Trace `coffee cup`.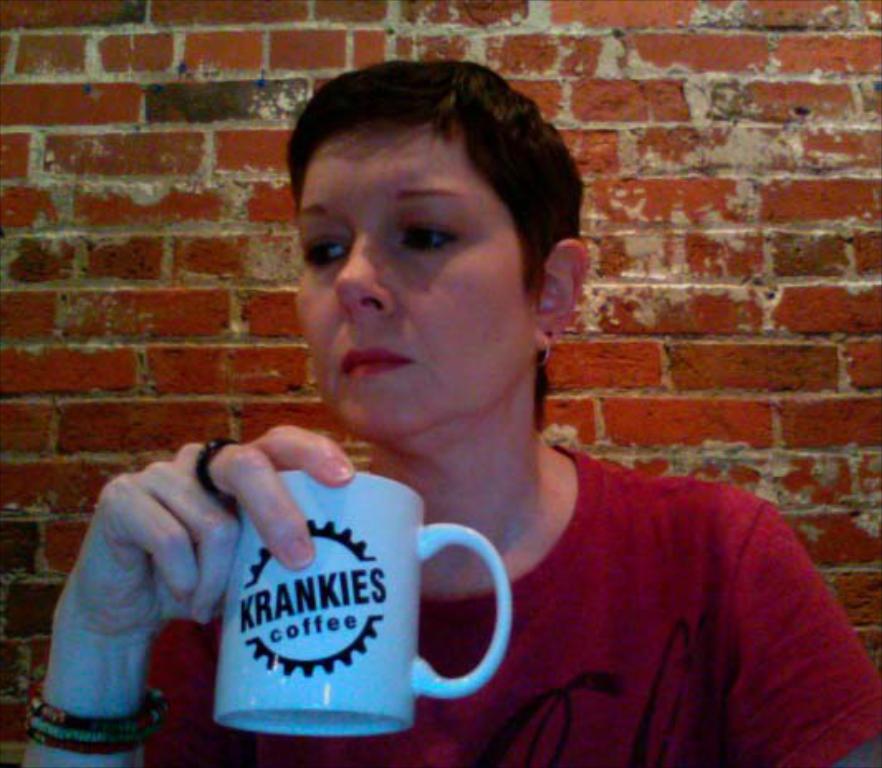
Traced to crop(212, 465, 516, 738).
